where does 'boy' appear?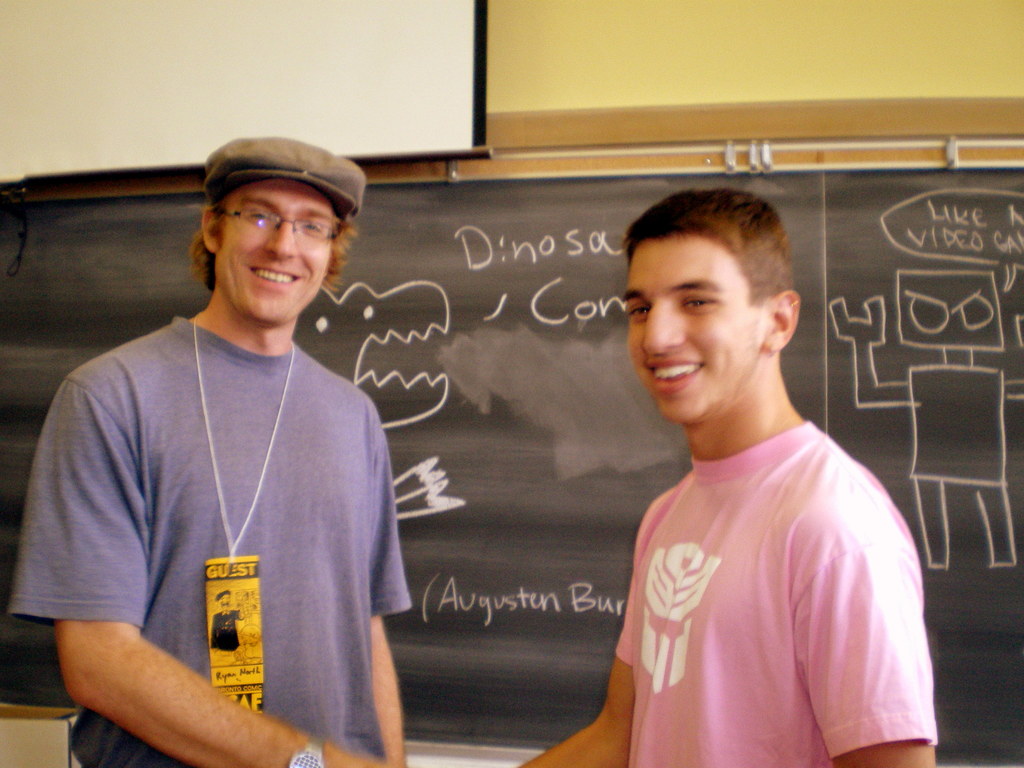
Appears at bbox=(567, 165, 934, 767).
